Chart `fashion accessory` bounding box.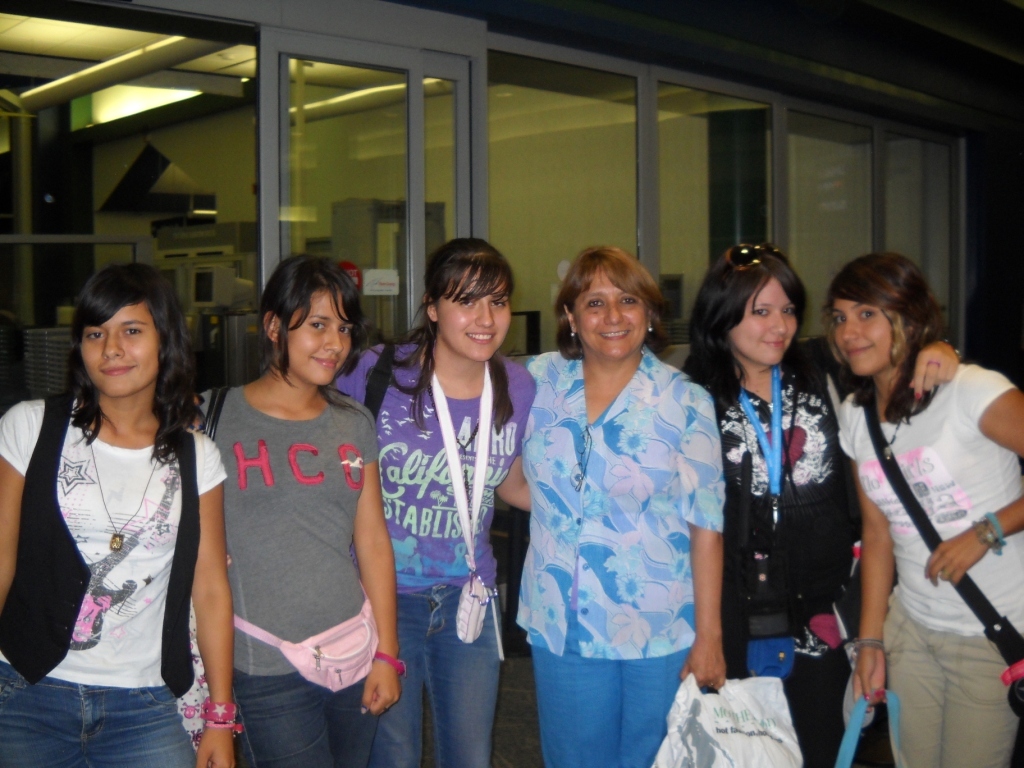
Charted: 202, 696, 241, 737.
